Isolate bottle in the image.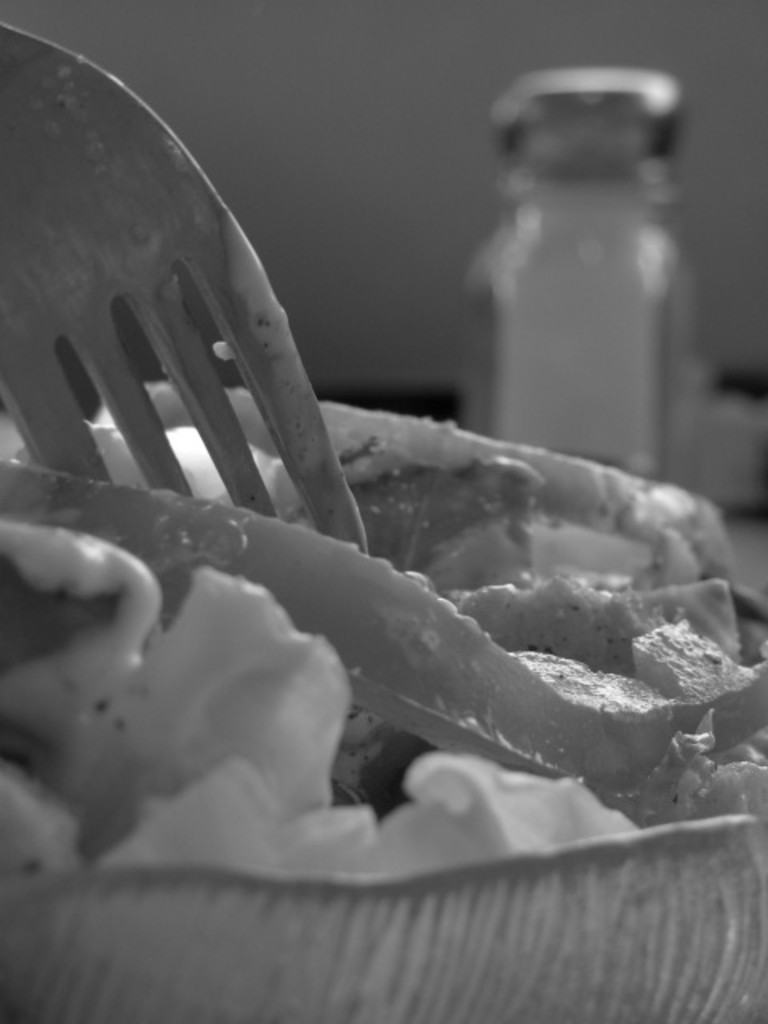
Isolated region: [466,94,693,475].
